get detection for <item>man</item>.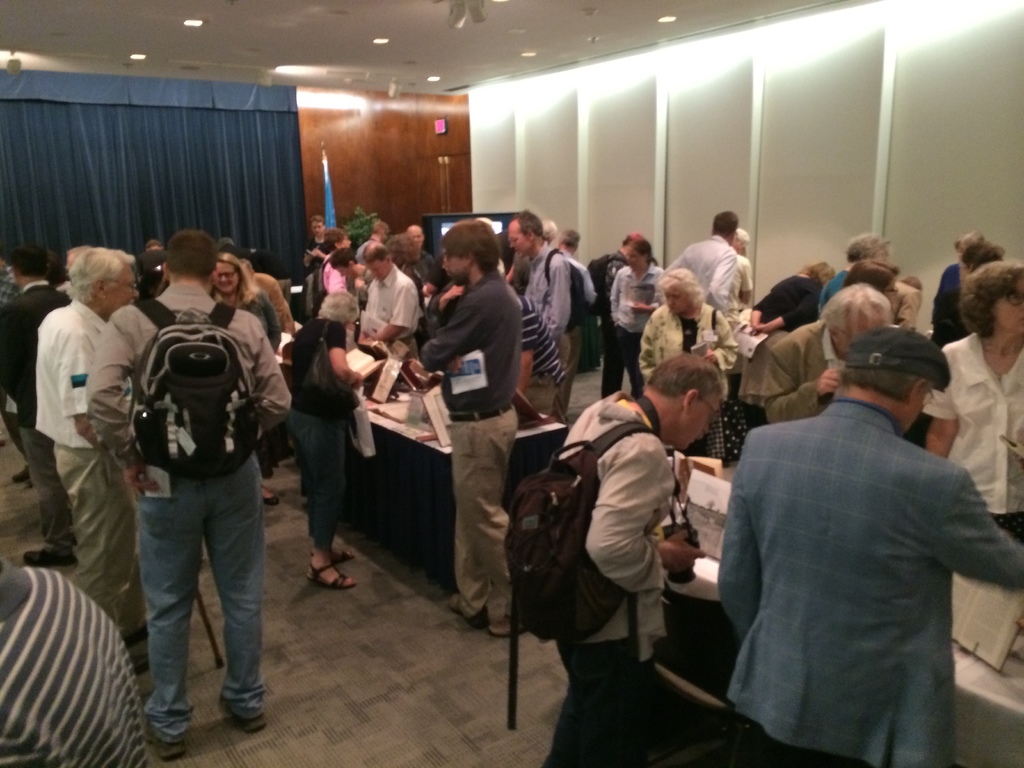
Detection: 35, 244, 145, 678.
